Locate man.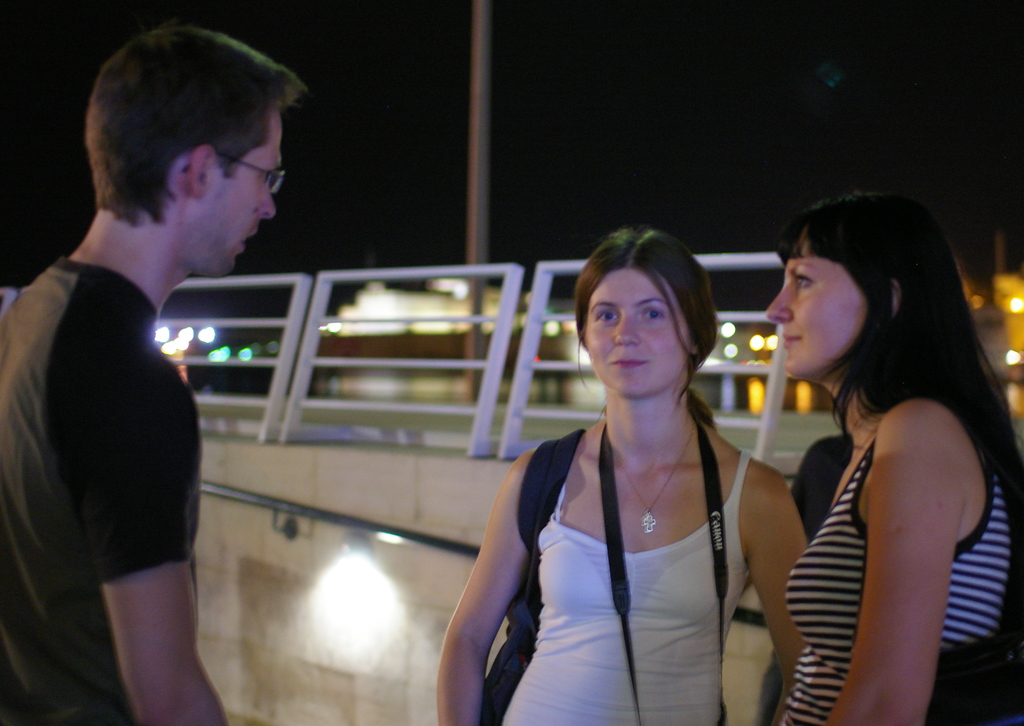
Bounding box: l=0, t=35, r=285, b=689.
